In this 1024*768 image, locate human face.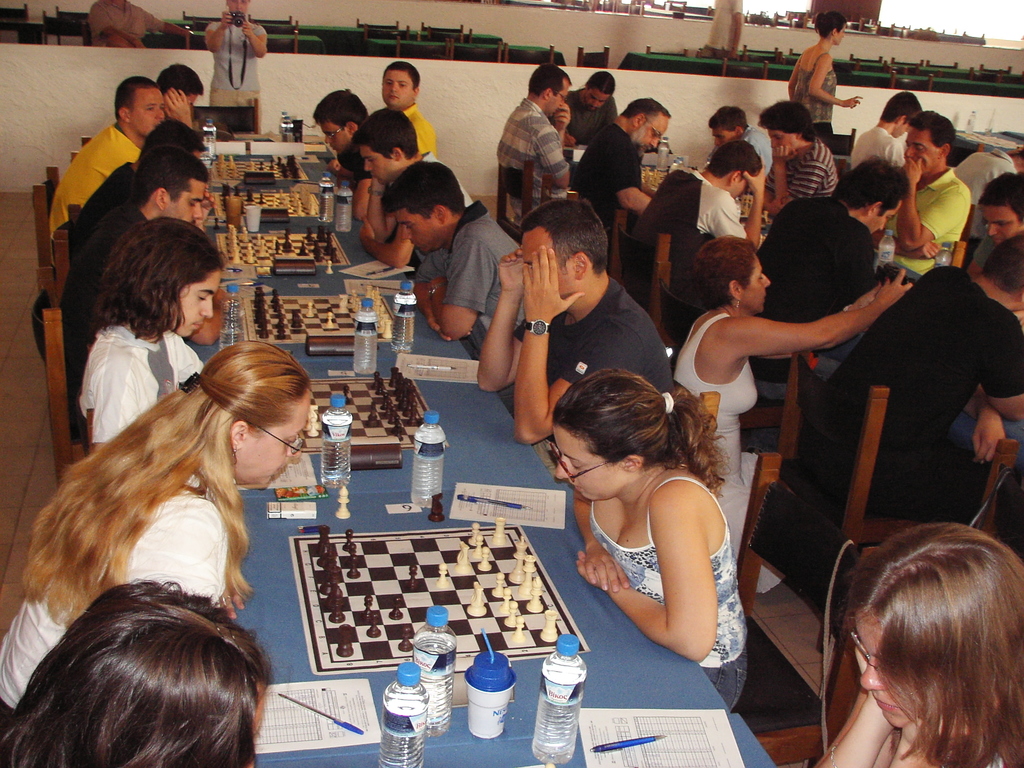
Bounding box: x1=836 y1=28 x2=847 y2=45.
